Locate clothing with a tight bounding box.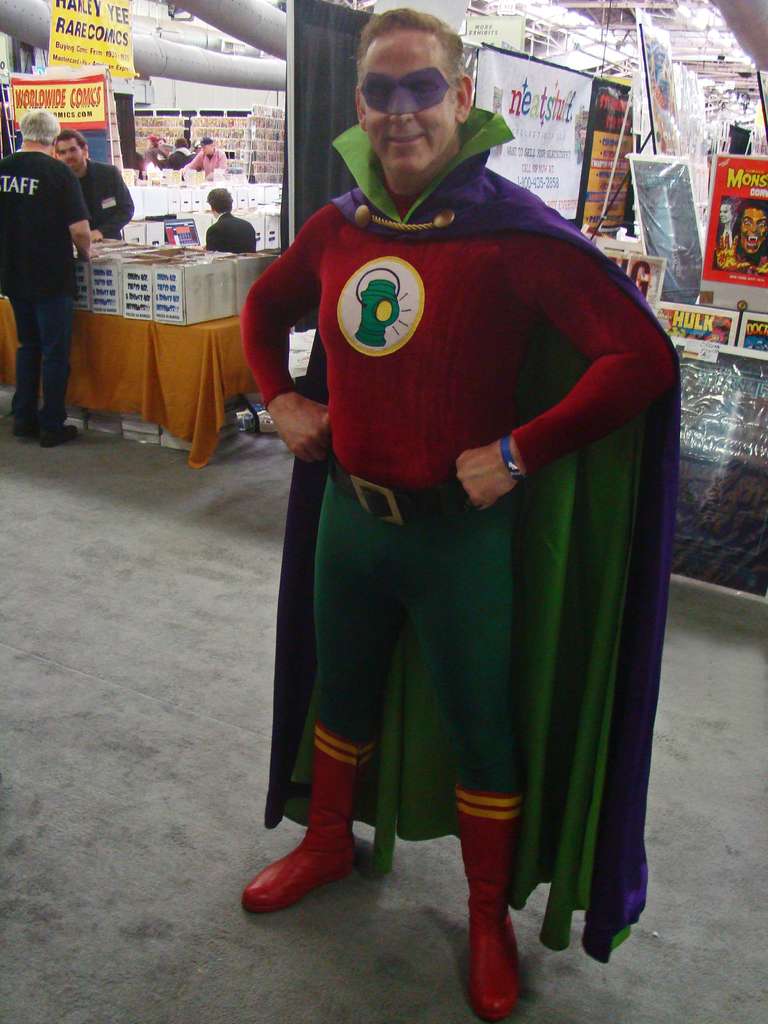
x1=147 y1=143 x2=164 y2=168.
